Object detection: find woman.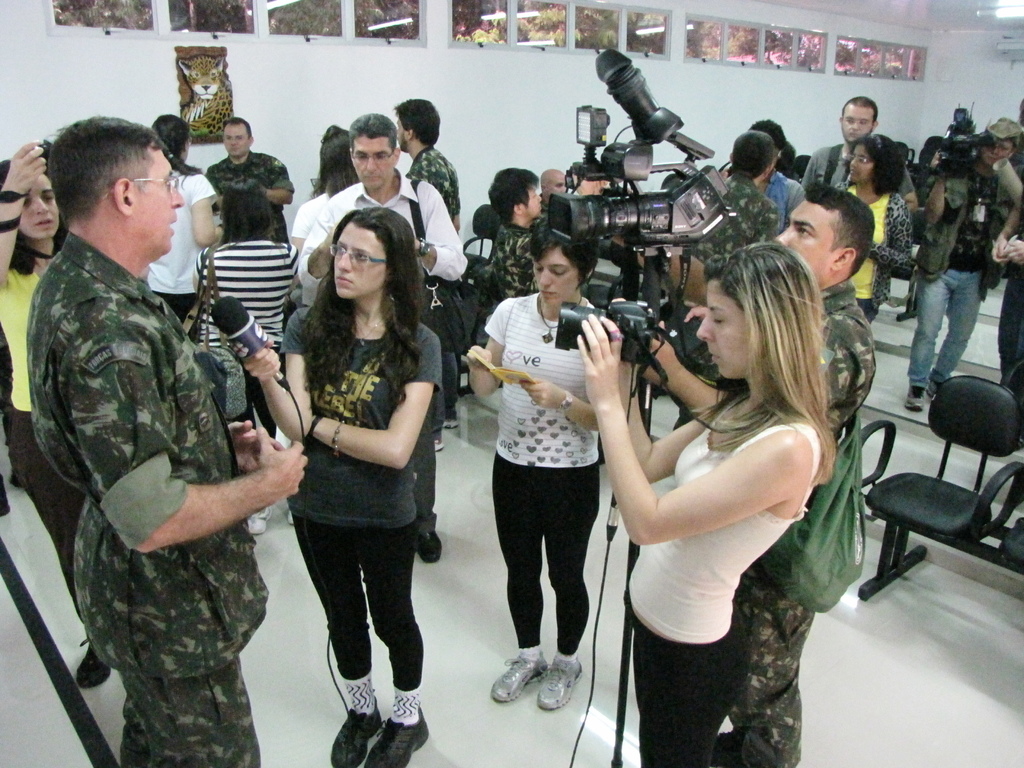
x1=264 y1=197 x2=443 y2=742.
